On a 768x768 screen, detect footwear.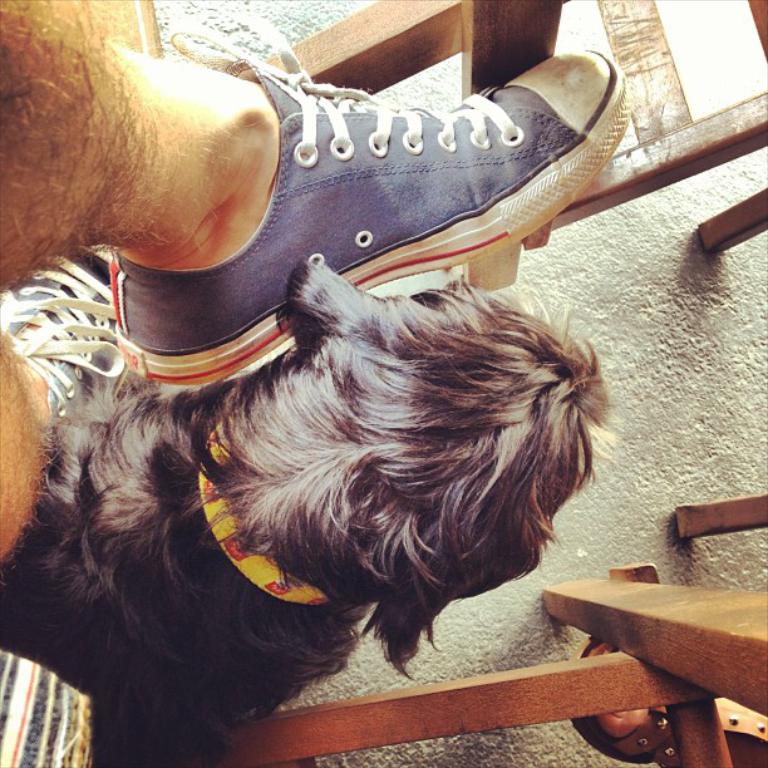
(left=0, top=247, right=136, bottom=435).
